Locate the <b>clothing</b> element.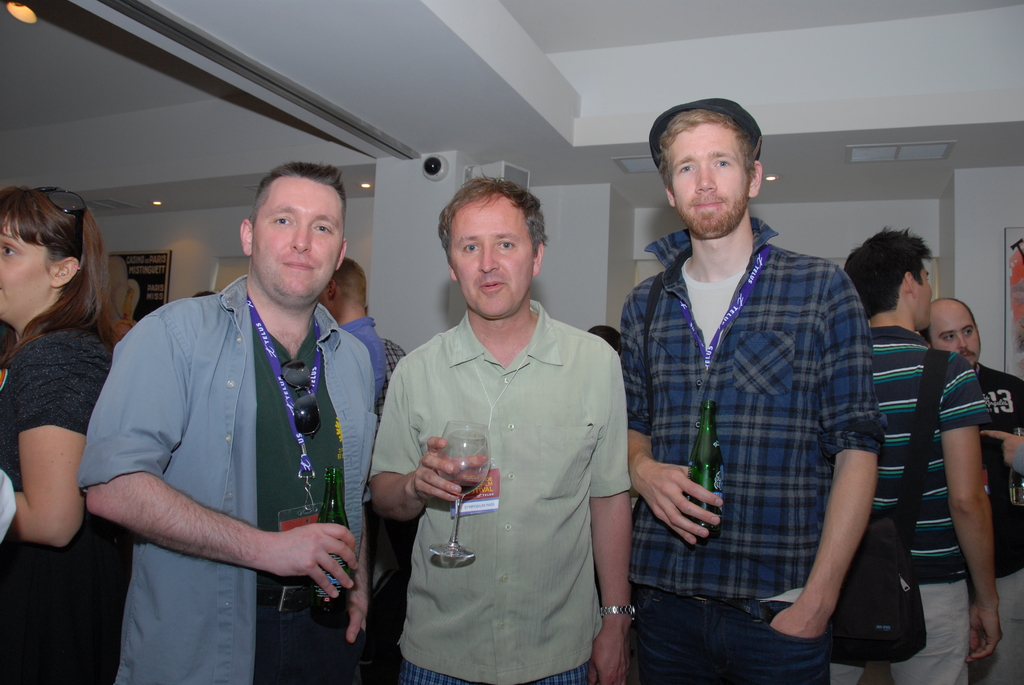
Element bbox: x1=365 y1=295 x2=636 y2=684.
